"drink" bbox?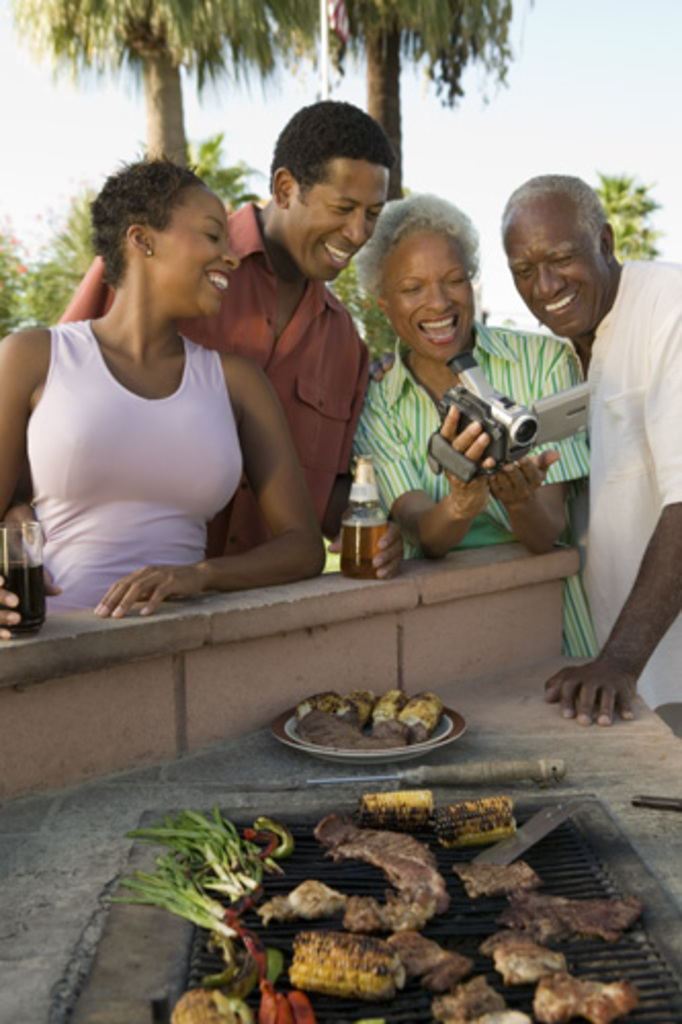
338 514 393 578
